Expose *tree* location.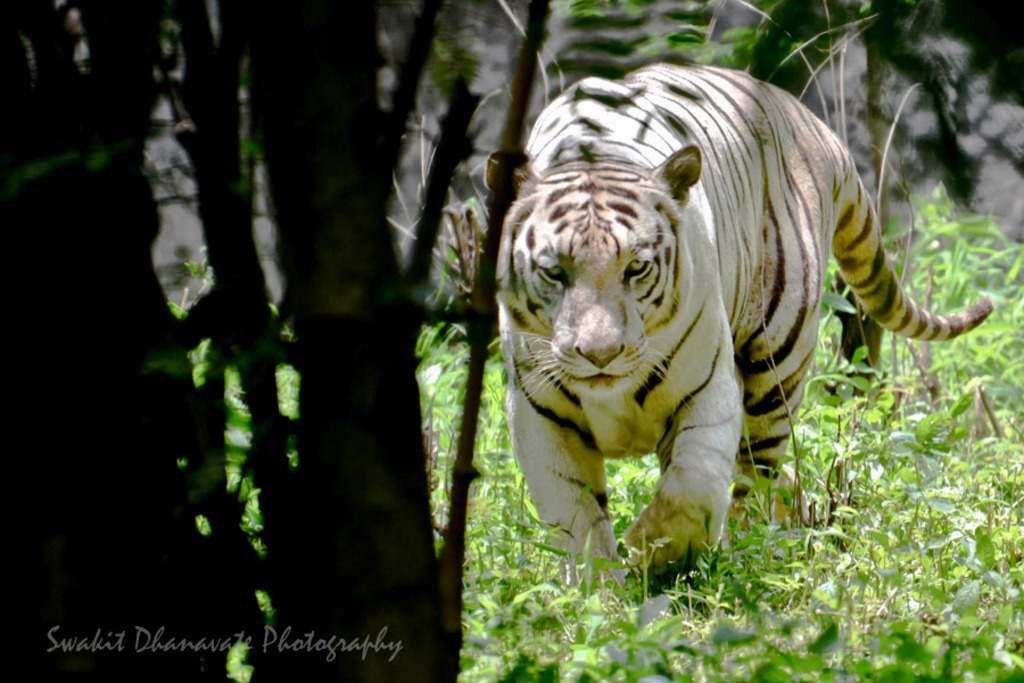
Exposed at Rect(6, 0, 546, 682).
